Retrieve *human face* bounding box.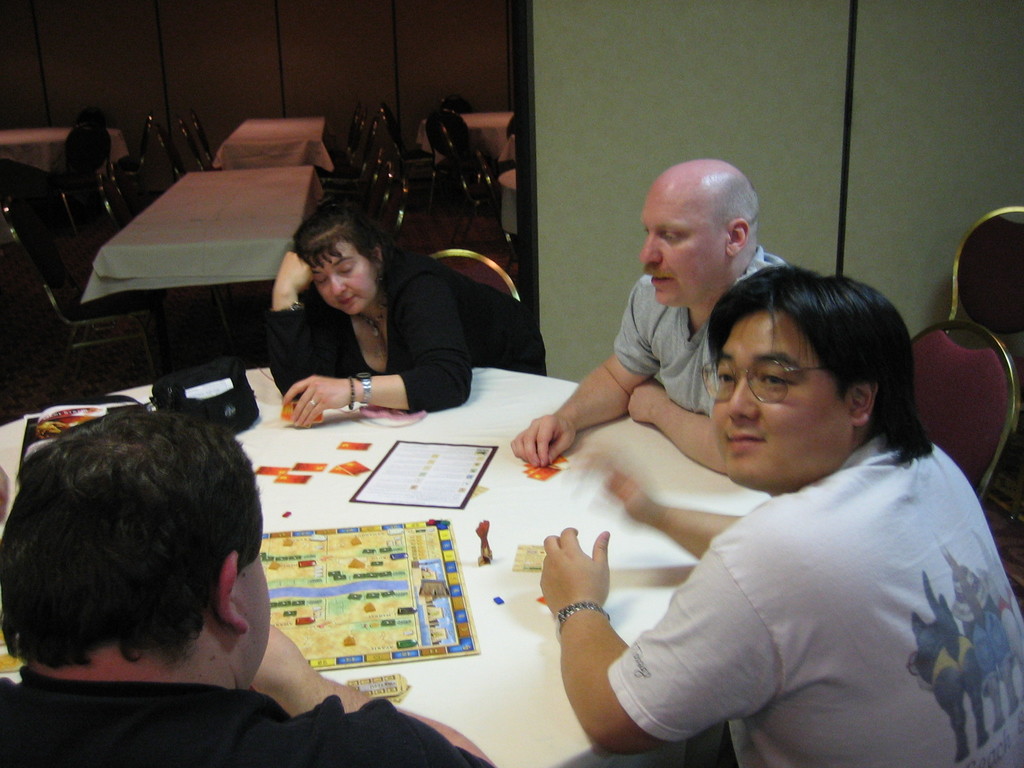
Bounding box: <bbox>311, 245, 374, 314</bbox>.
